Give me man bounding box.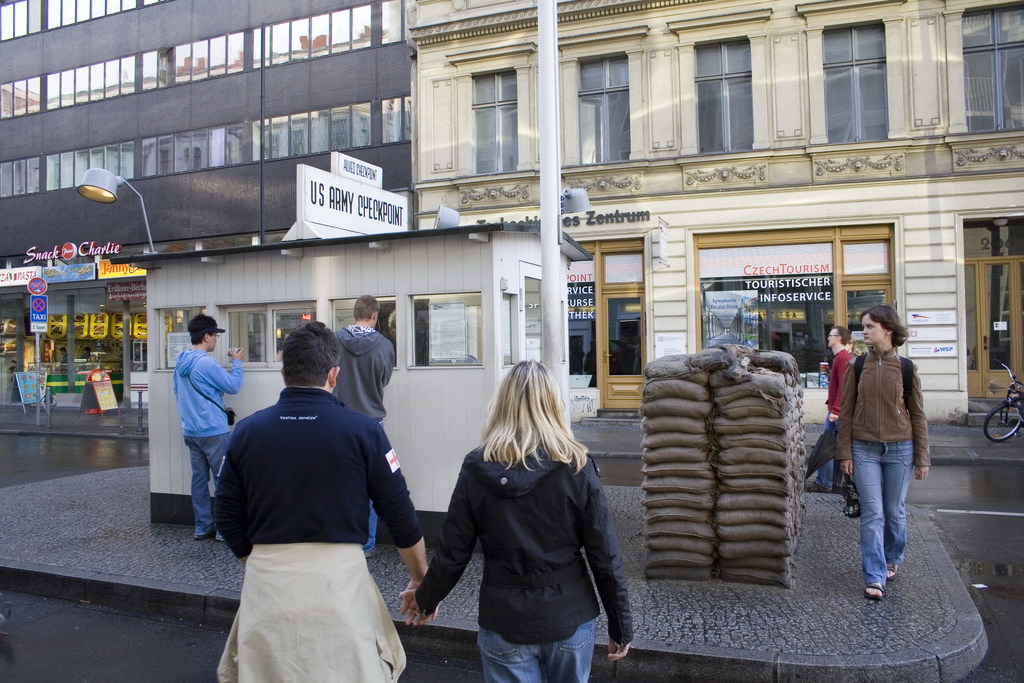
(x1=216, y1=317, x2=442, y2=682).
